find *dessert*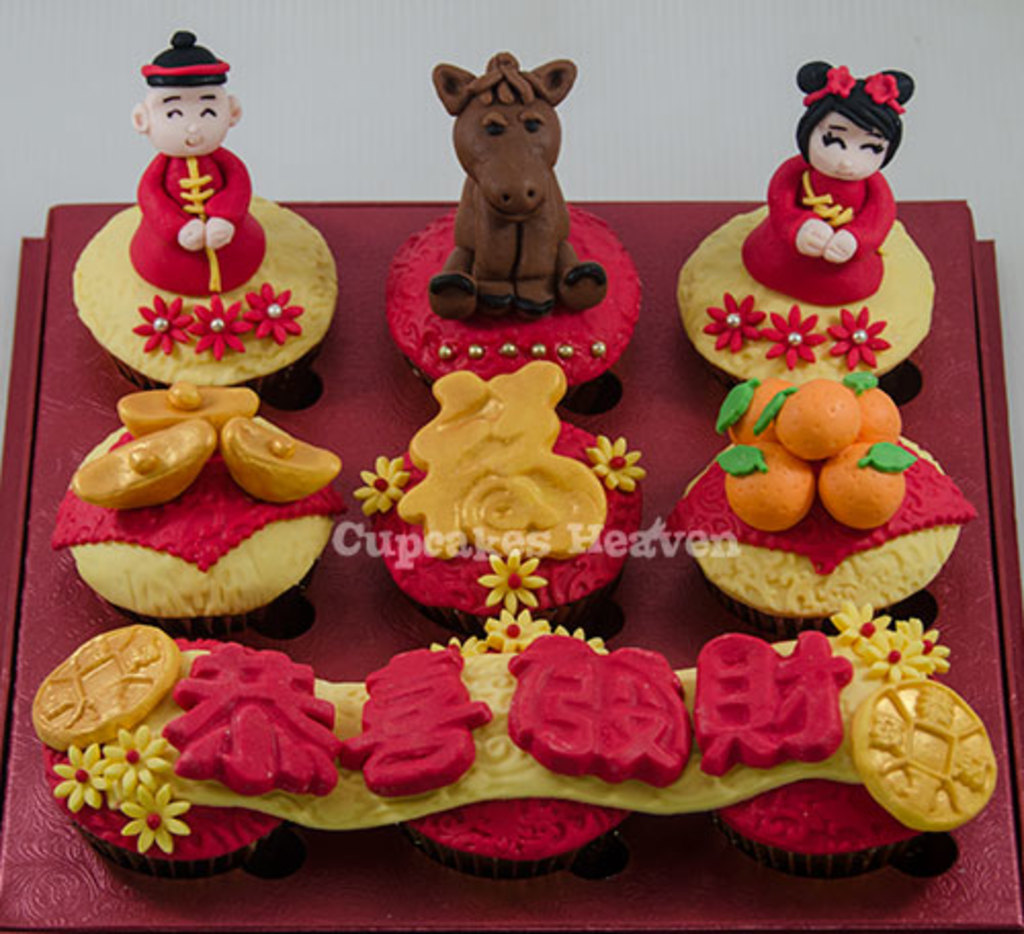
box=[670, 373, 973, 635]
